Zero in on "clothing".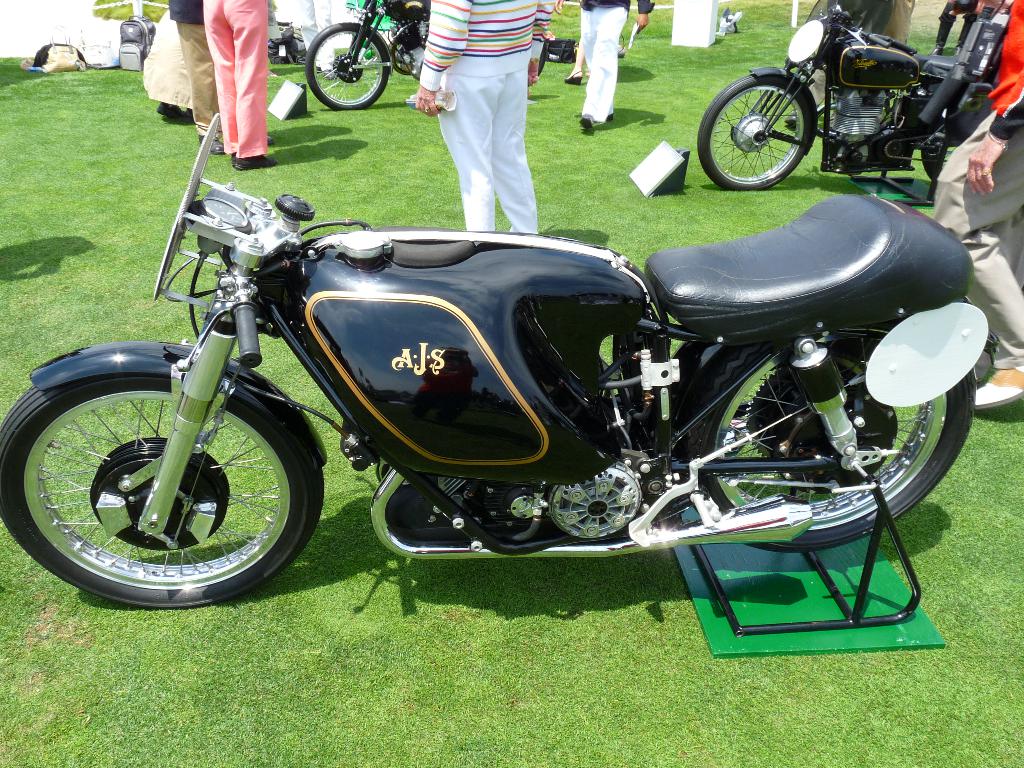
Zeroed in: bbox=(169, 2, 223, 140).
